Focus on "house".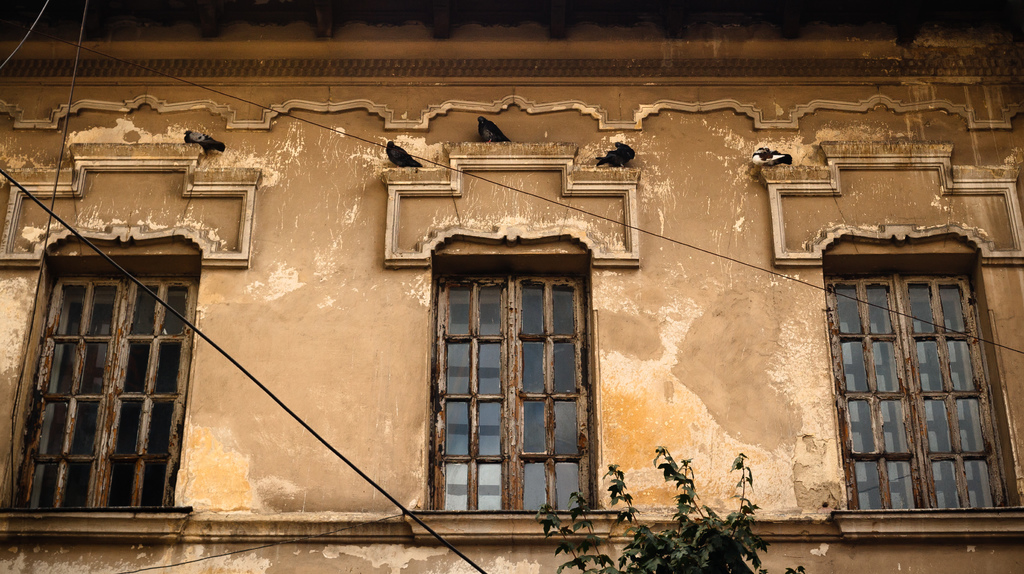
Focused at (left=0, top=0, right=1023, bottom=573).
